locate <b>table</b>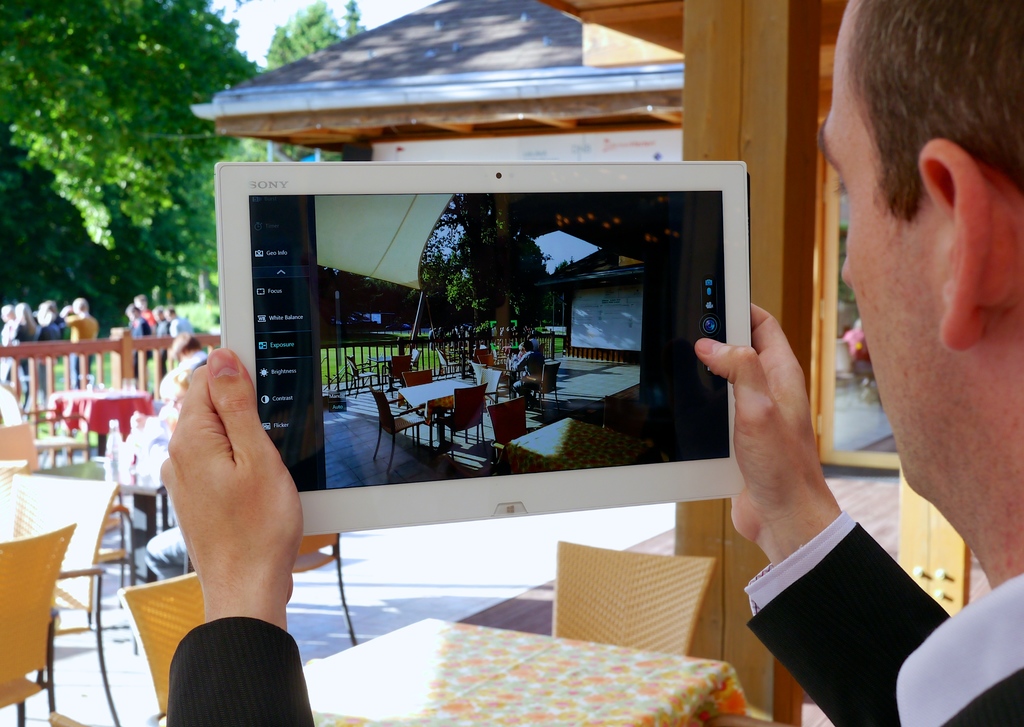
region(44, 385, 154, 454)
